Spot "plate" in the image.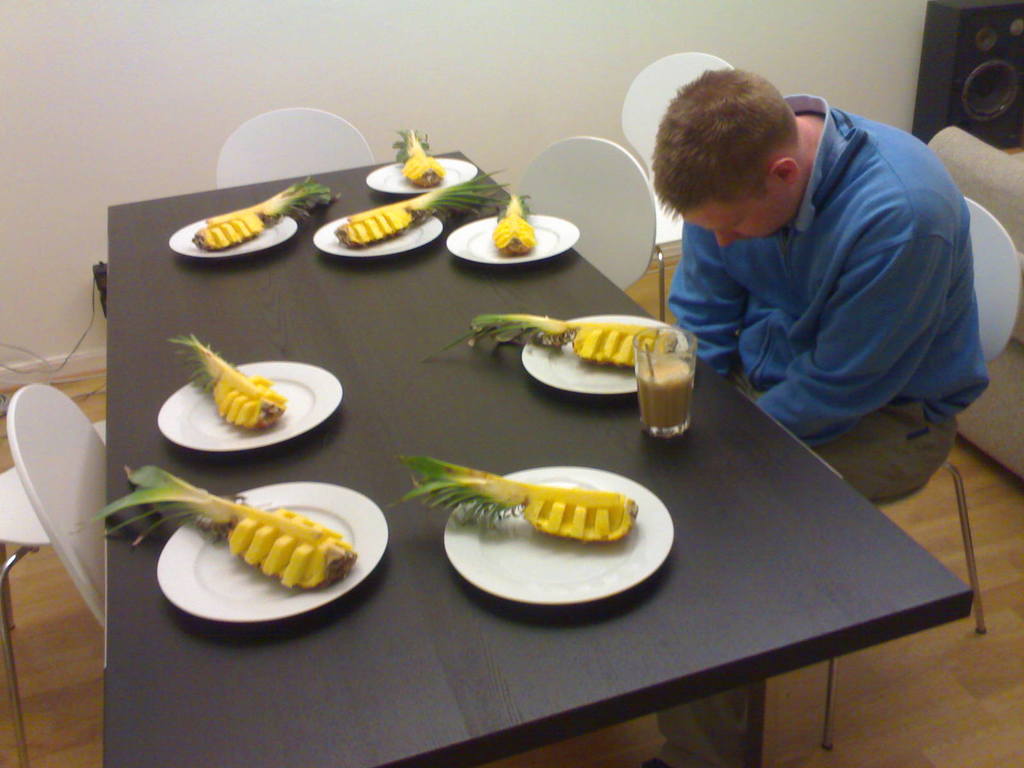
"plate" found at locate(365, 148, 488, 198).
